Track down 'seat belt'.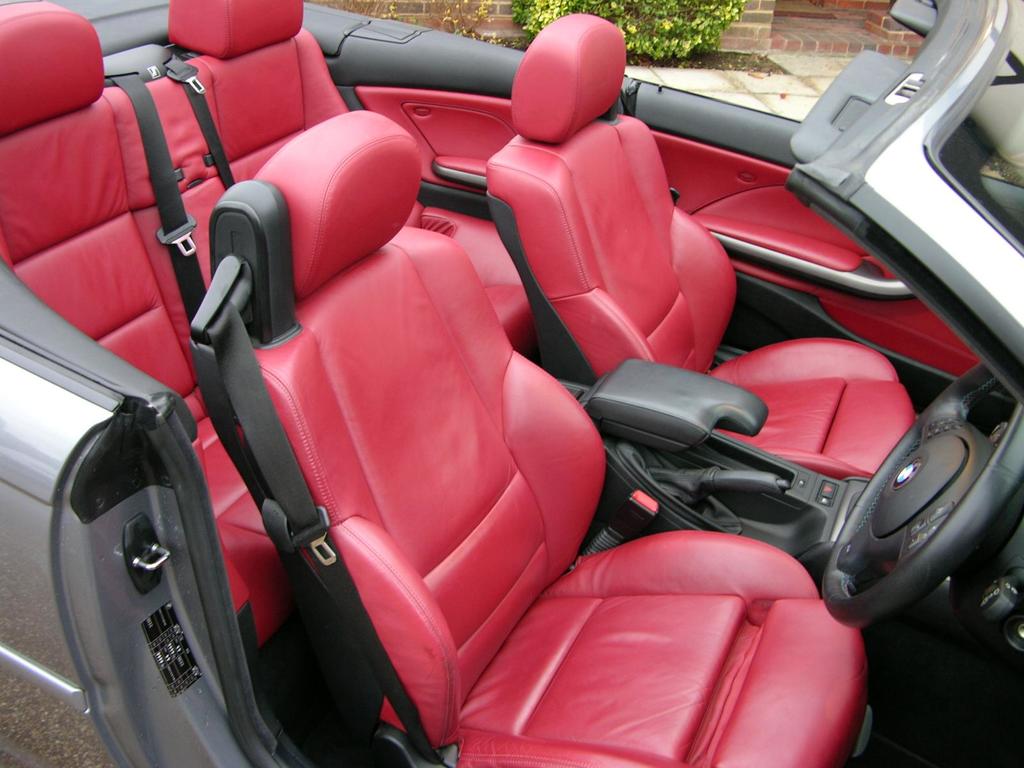
Tracked to <box>155,53,233,185</box>.
